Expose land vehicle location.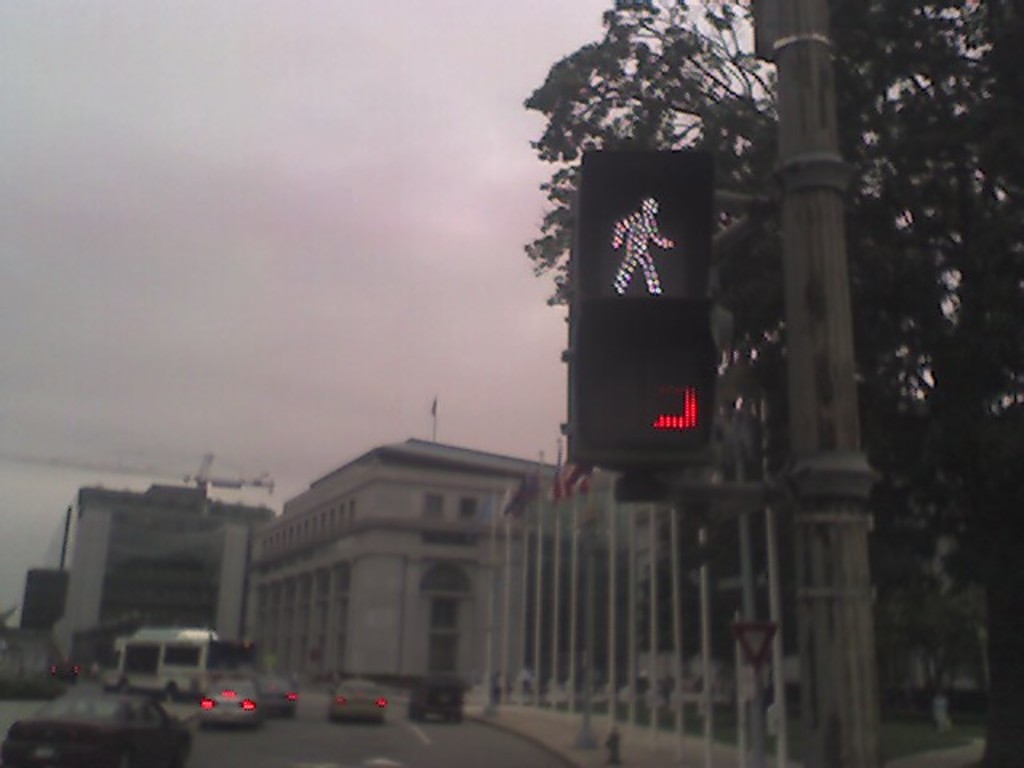
Exposed at select_region(102, 629, 254, 698).
